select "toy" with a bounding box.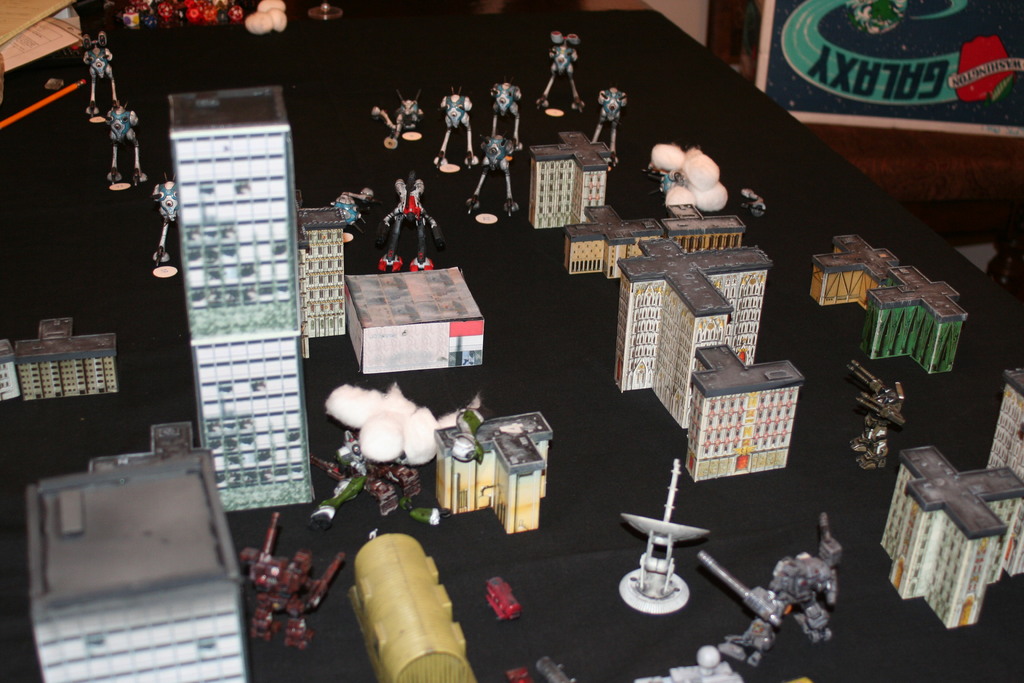
[x1=528, y1=129, x2=614, y2=231].
